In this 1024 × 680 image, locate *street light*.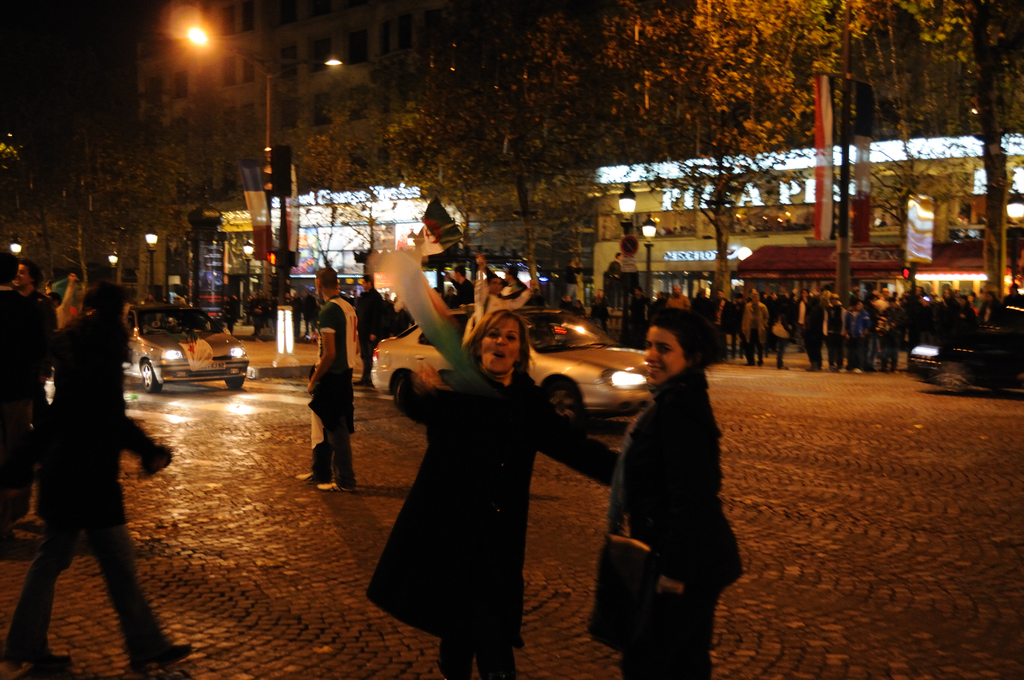
Bounding box: 191 29 273 215.
